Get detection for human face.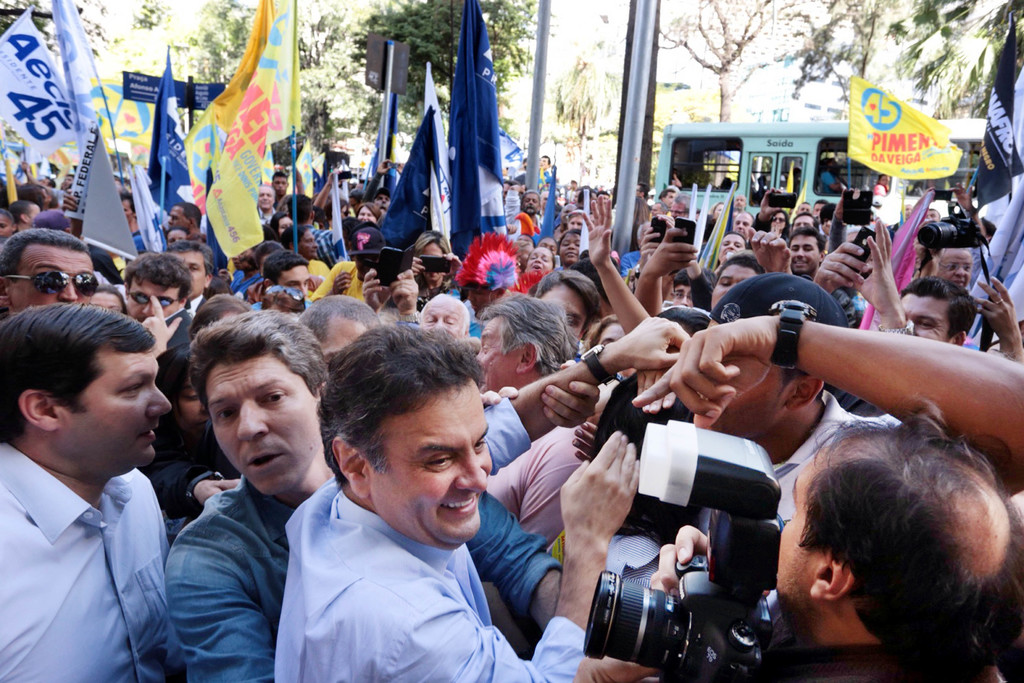
Detection: [x1=166, y1=227, x2=189, y2=243].
